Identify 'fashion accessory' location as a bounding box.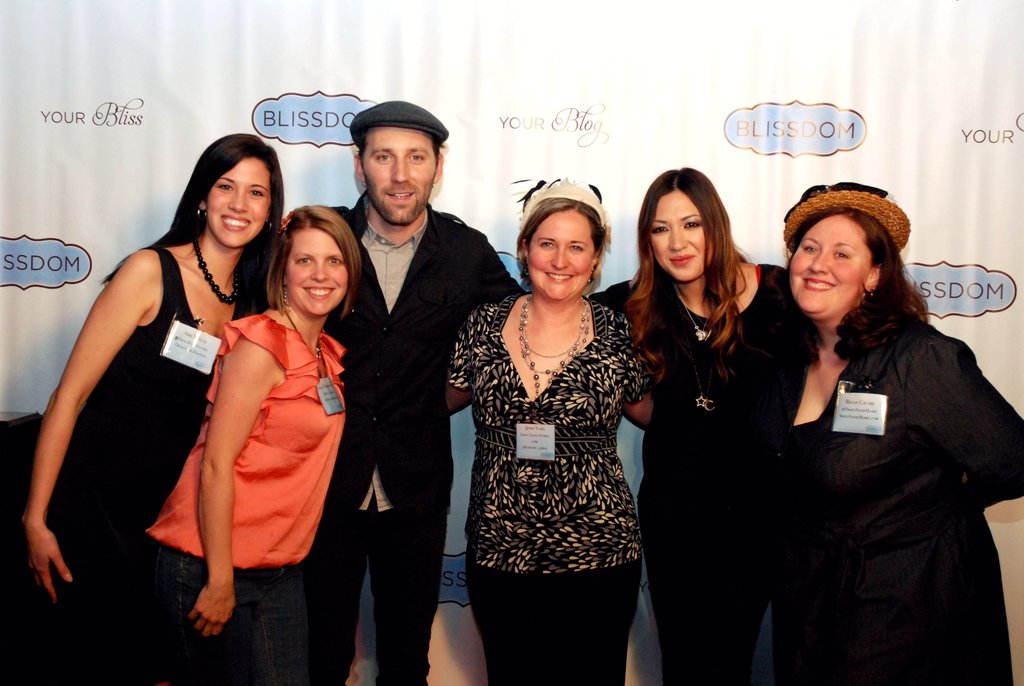
(195, 207, 207, 223).
